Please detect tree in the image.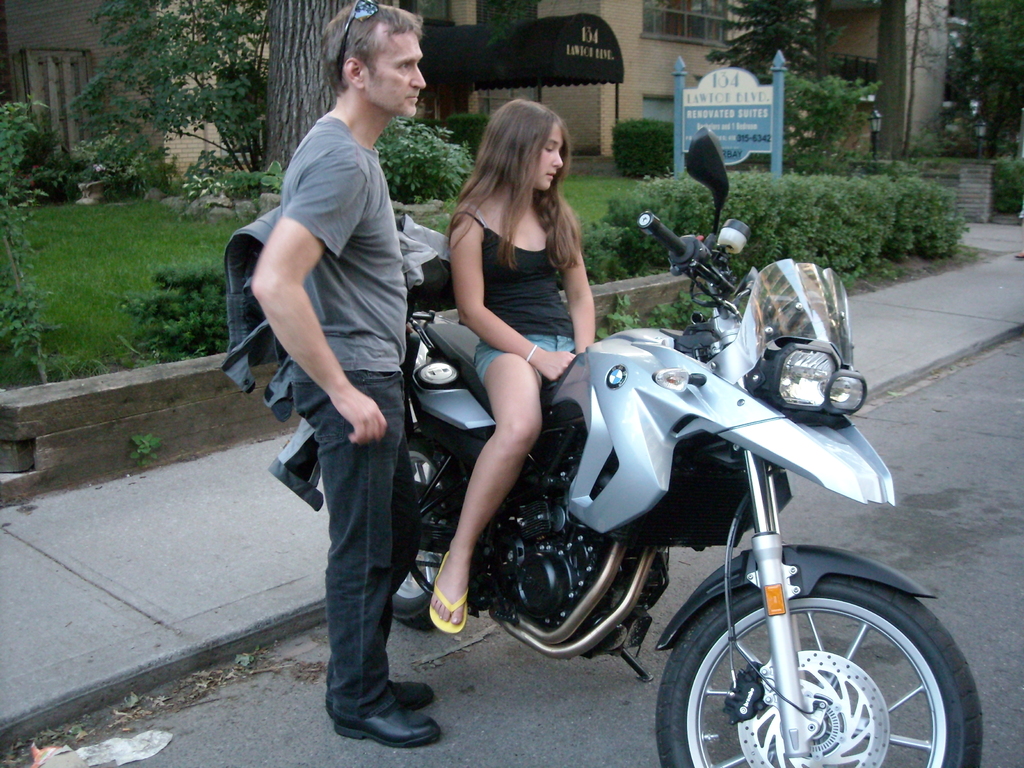
box=[711, 0, 879, 172].
